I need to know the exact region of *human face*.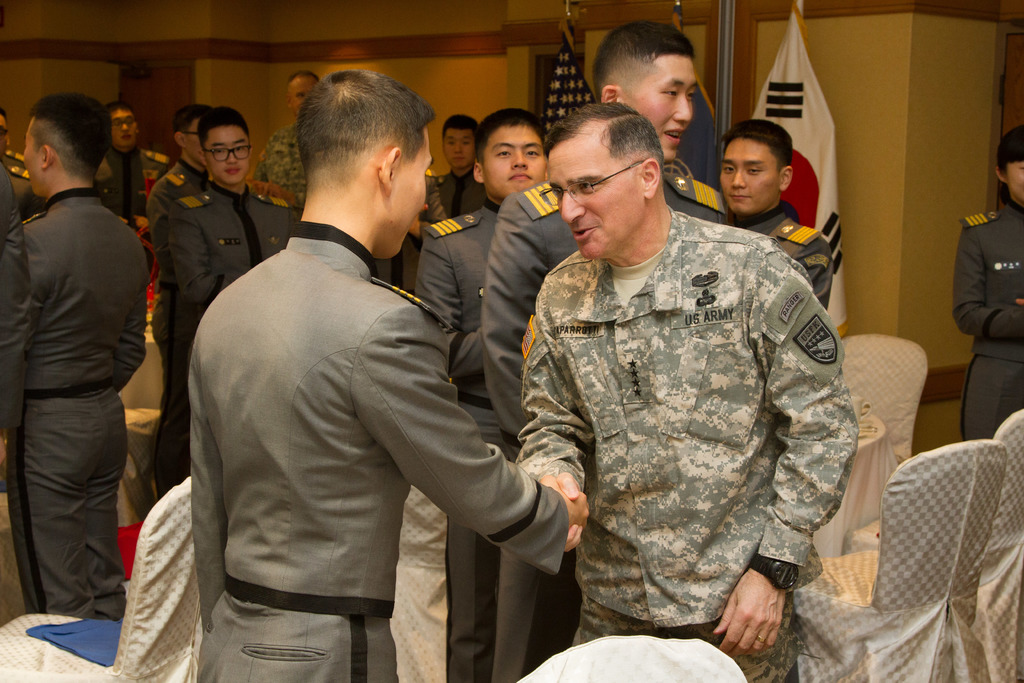
Region: detection(380, 114, 438, 267).
